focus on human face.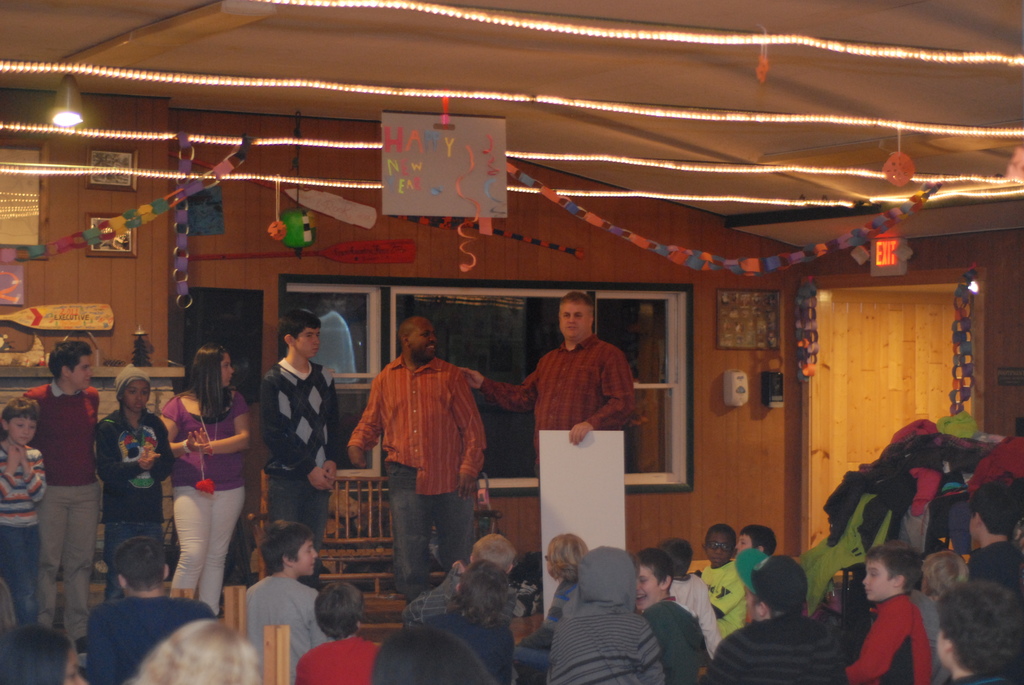
Focused at {"left": 635, "top": 567, "right": 662, "bottom": 611}.
